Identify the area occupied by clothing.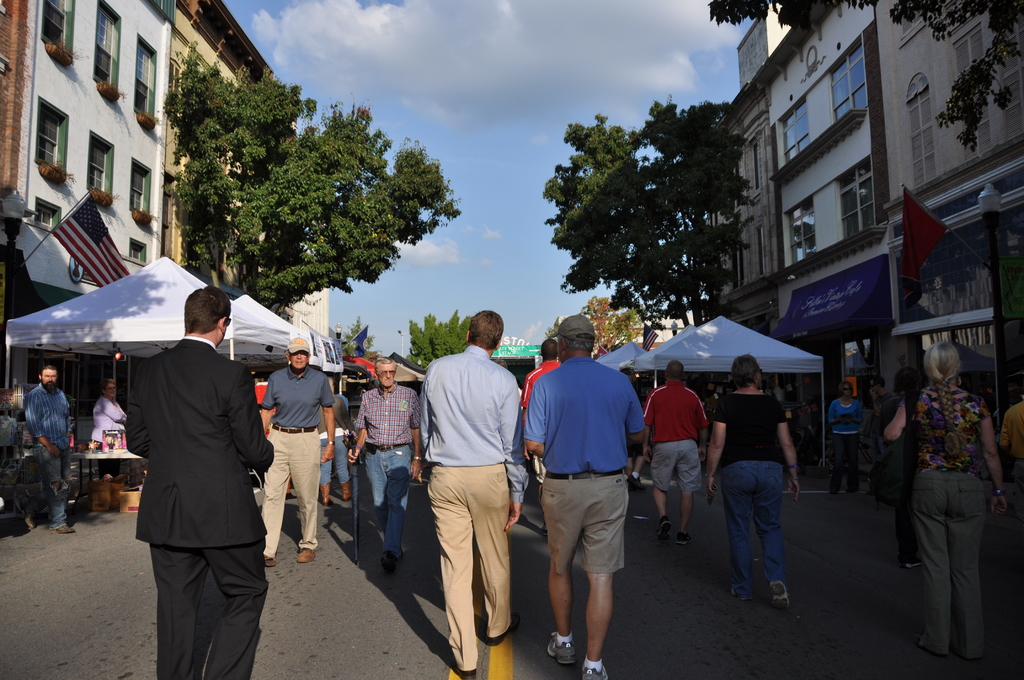
Area: 319 394 353 487.
